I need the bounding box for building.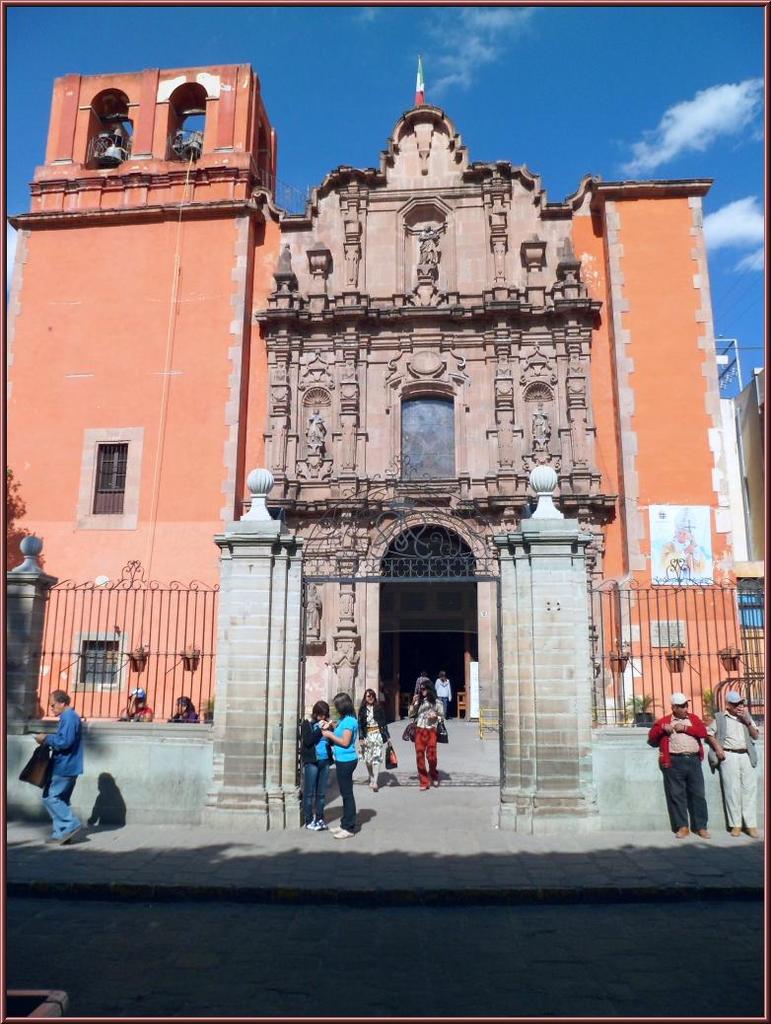
Here it is: x1=3 y1=74 x2=748 y2=730.
